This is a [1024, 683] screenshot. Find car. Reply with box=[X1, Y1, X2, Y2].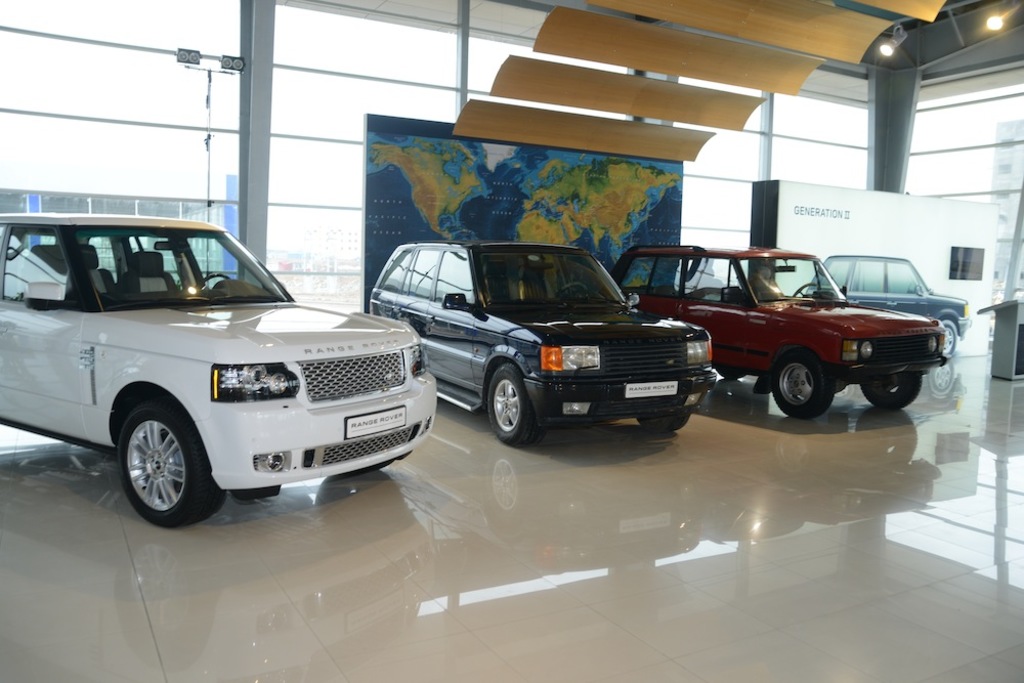
box=[609, 243, 946, 419].
